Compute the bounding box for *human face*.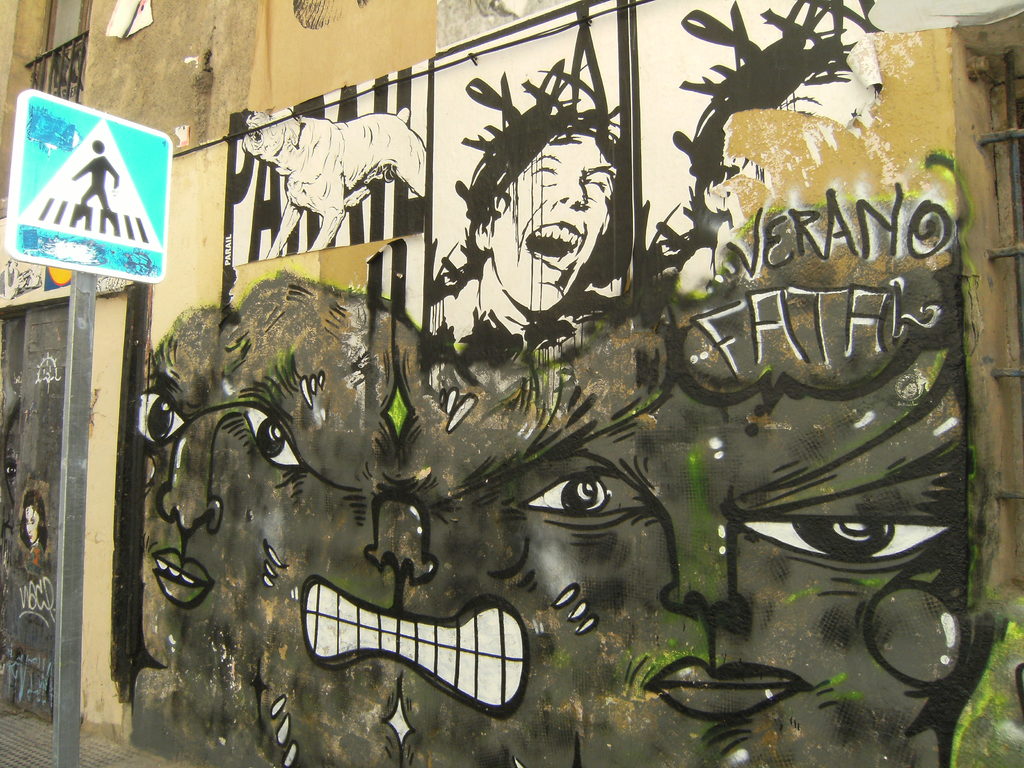
[492,137,620,310].
